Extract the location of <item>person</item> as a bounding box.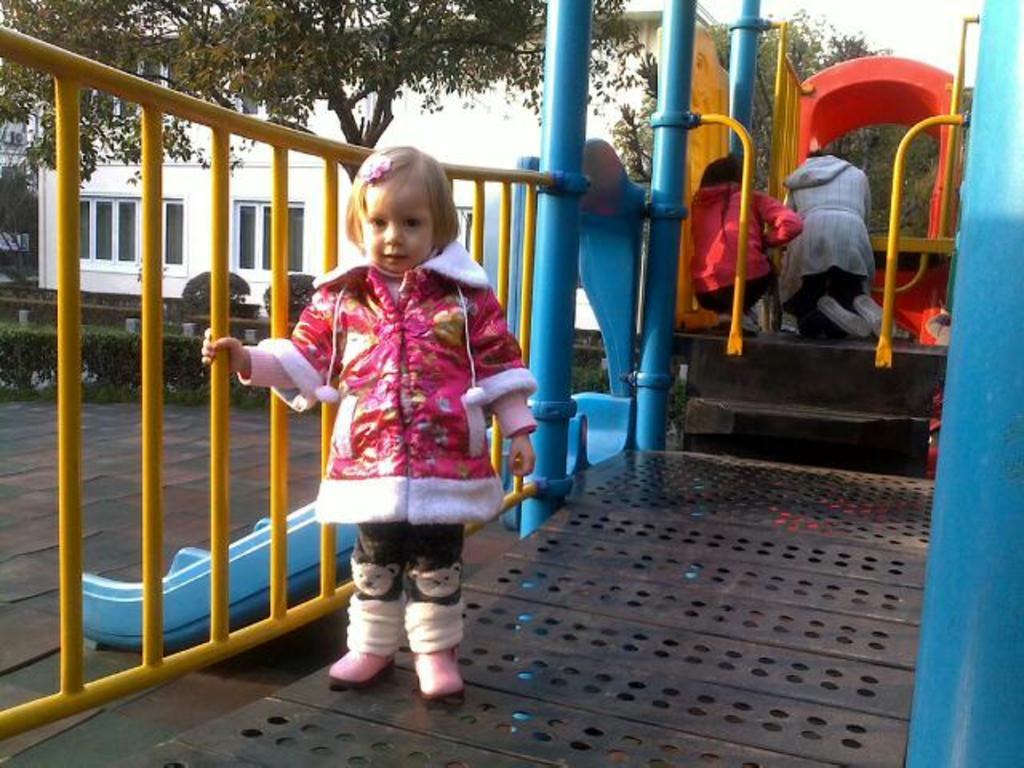
bbox(256, 173, 523, 672).
